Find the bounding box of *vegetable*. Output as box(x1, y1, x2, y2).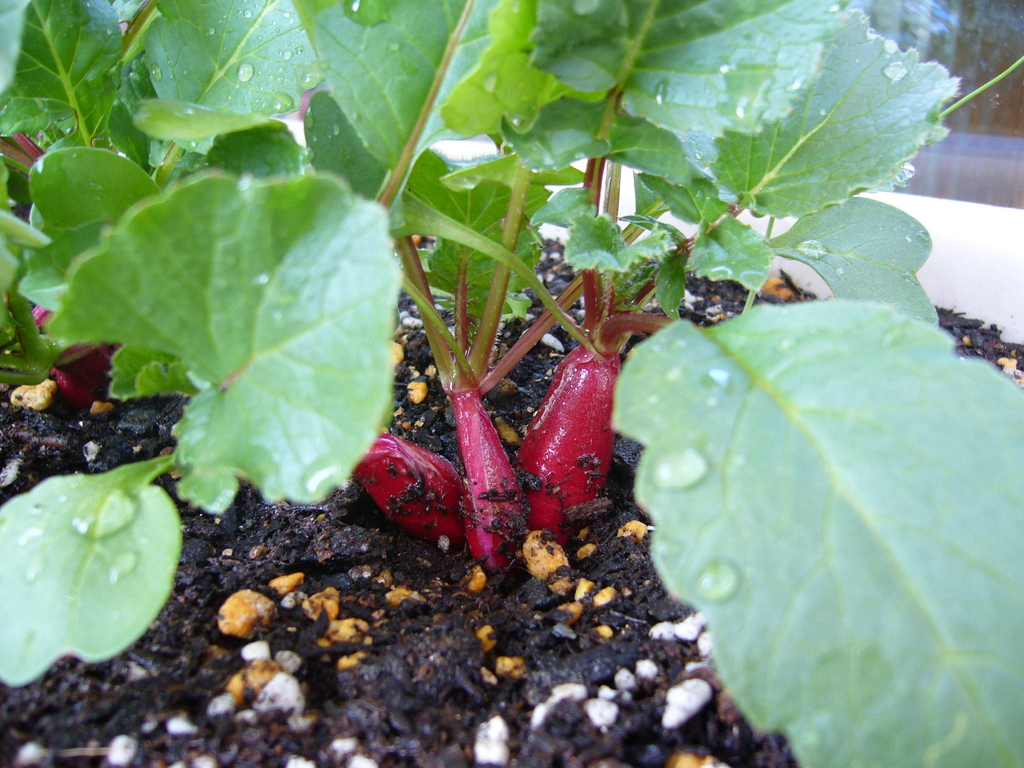
box(451, 384, 529, 572).
